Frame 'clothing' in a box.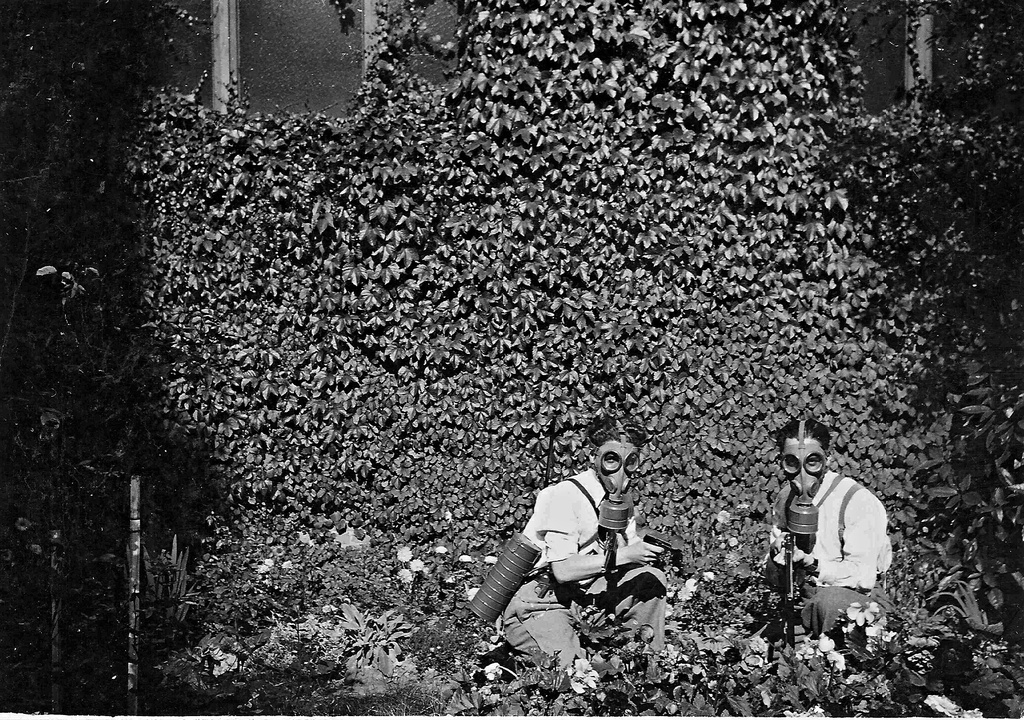
(766,472,886,629).
